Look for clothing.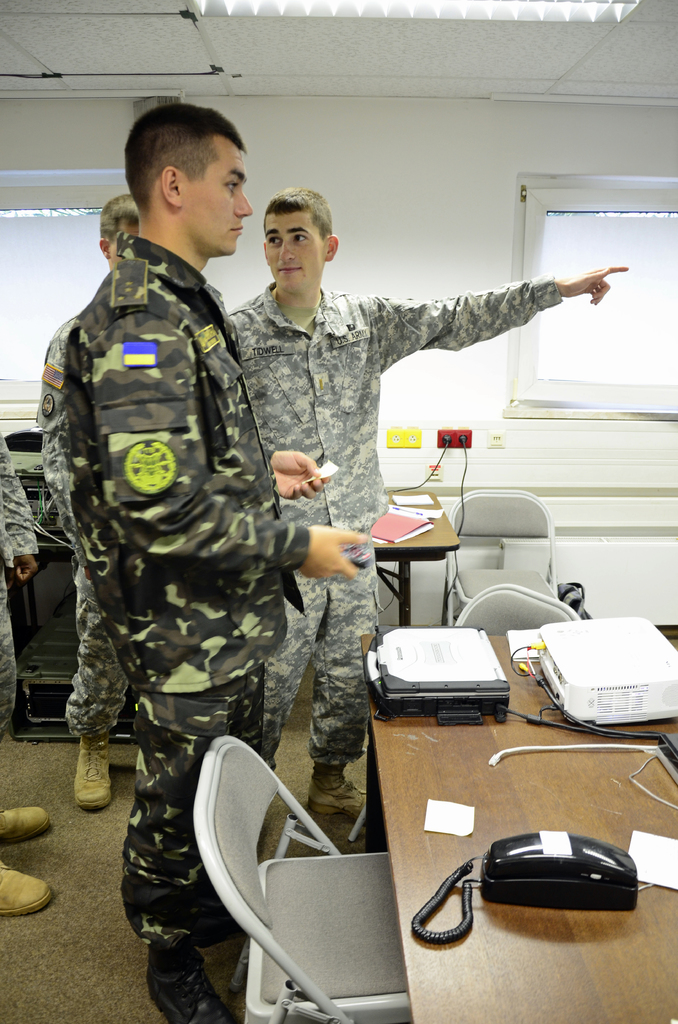
Found: crop(0, 433, 56, 760).
